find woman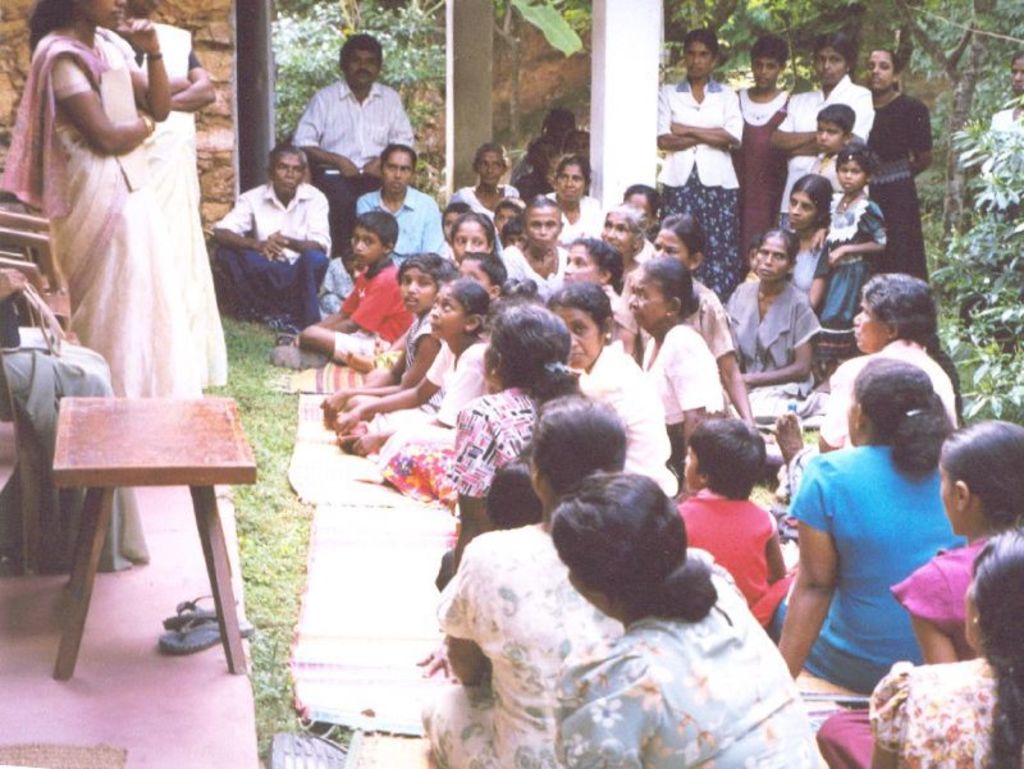
detection(620, 183, 654, 238)
